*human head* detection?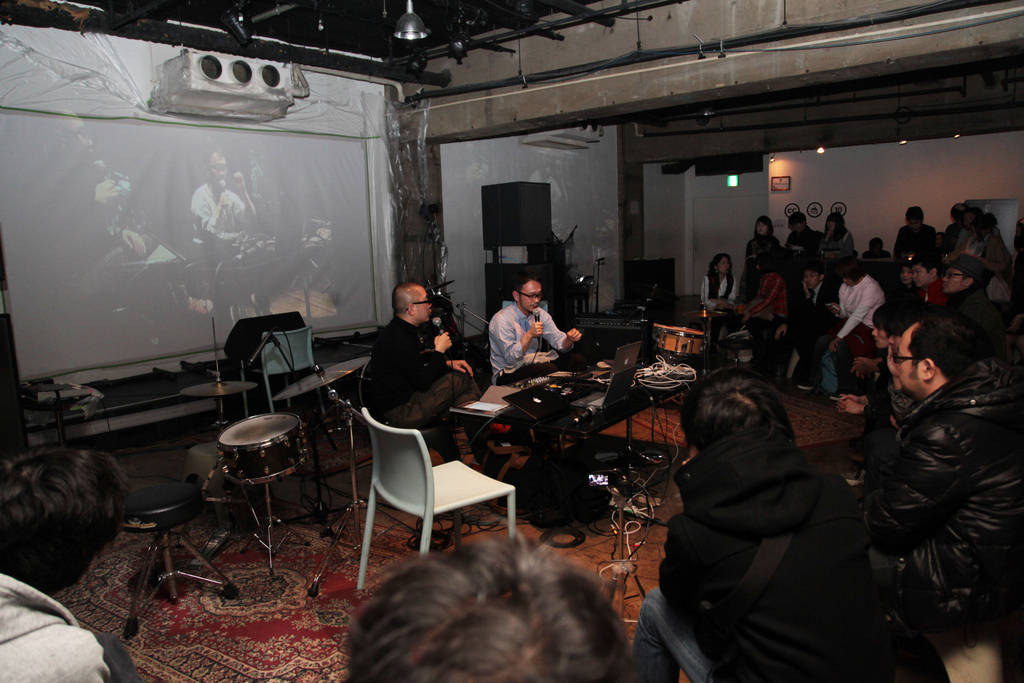
[714,252,730,278]
